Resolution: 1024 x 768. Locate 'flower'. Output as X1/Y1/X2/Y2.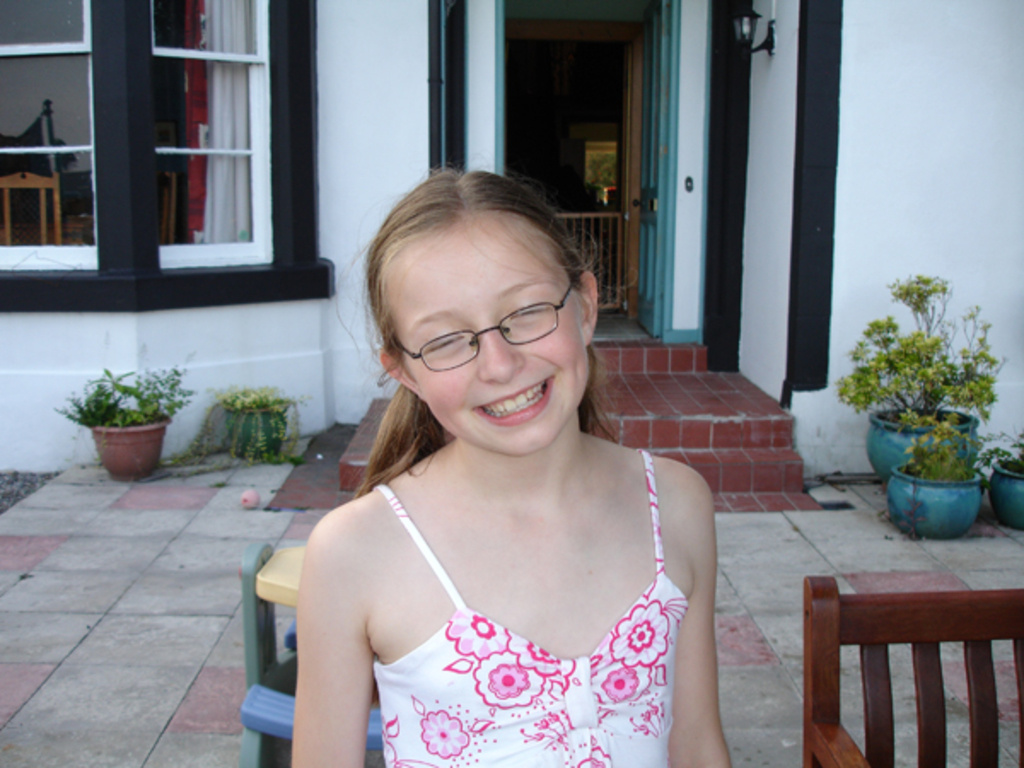
601/664/643/700.
